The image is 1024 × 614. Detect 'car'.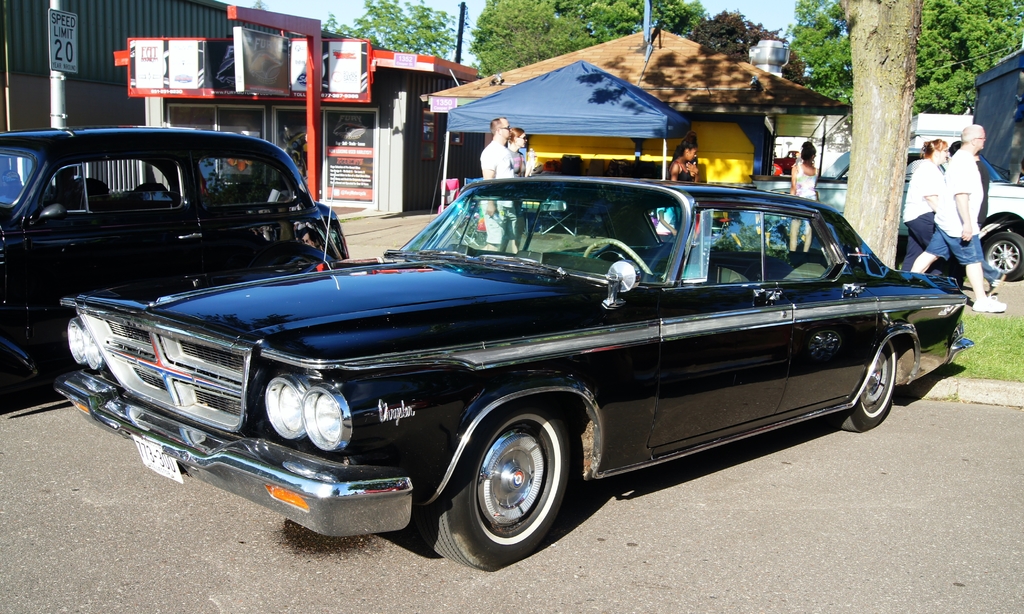
Detection: locate(757, 149, 1023, 275).
